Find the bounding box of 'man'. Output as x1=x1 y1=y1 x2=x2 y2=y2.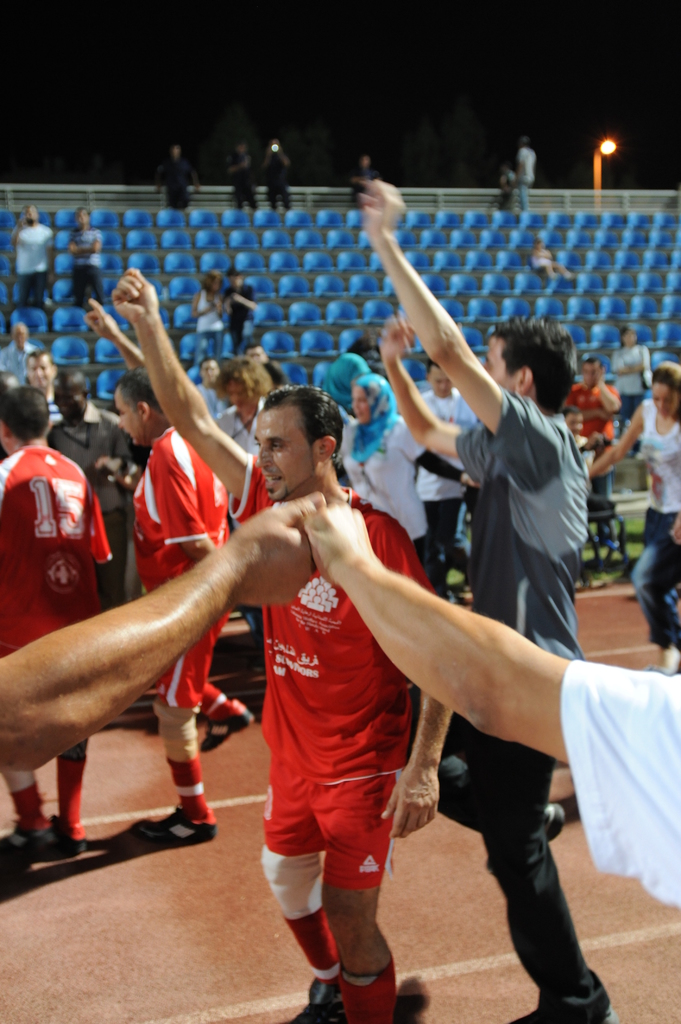
x1=54 y1=384 x2=157 y2=630.
